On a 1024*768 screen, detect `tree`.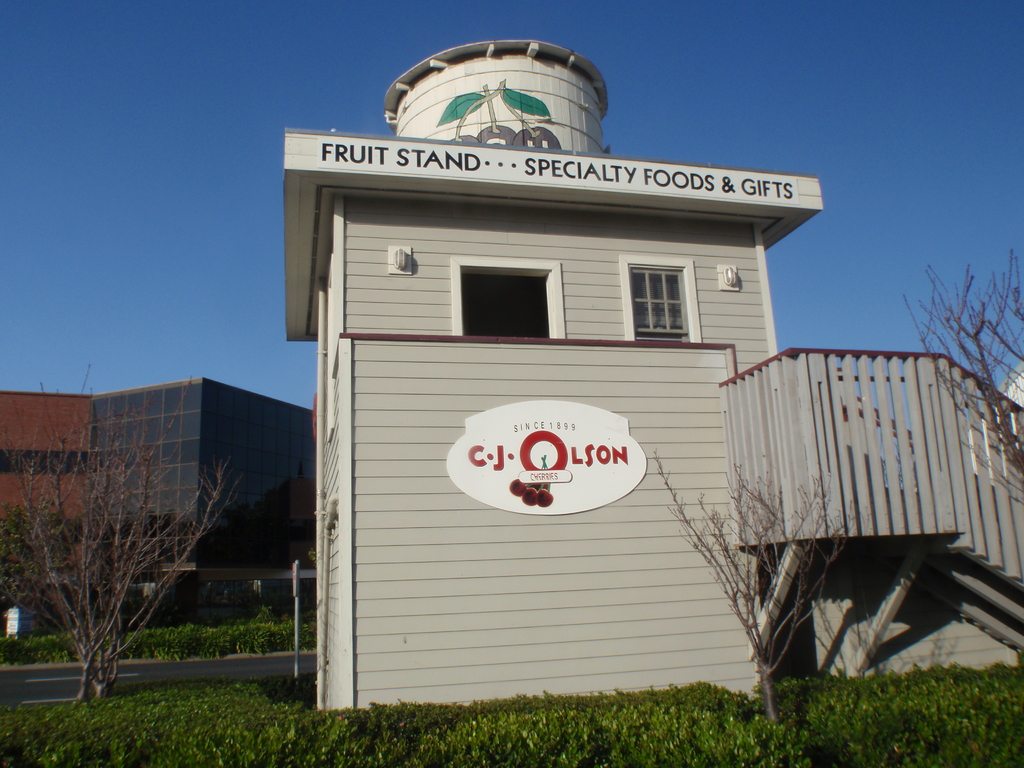
Rect(0, 361, 234, 710).
